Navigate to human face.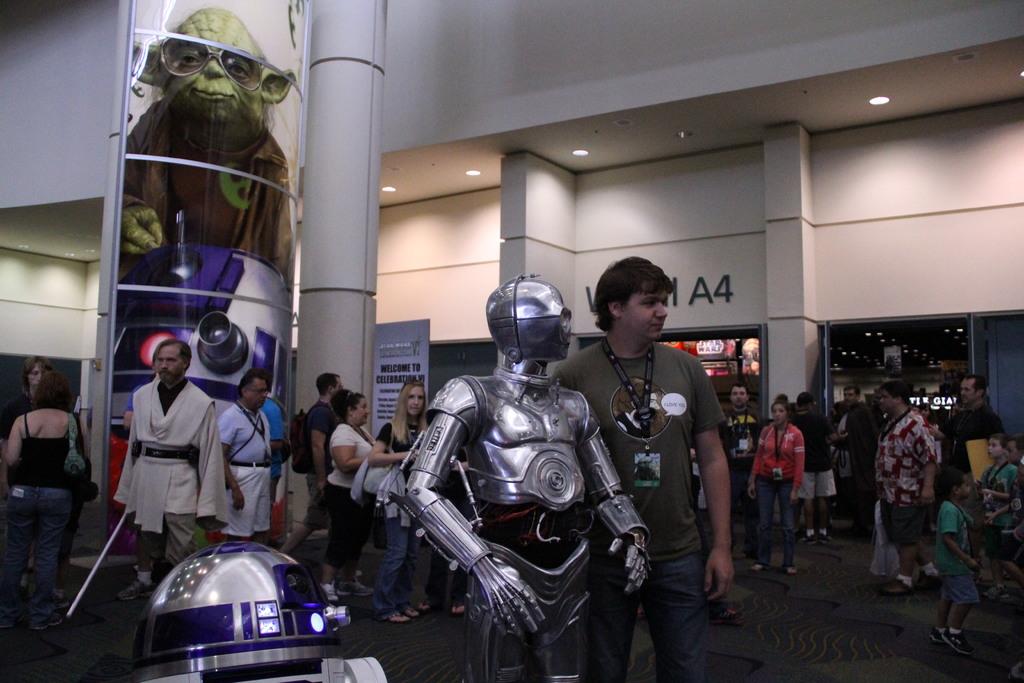
Navigation target: [x1=623, y1=284, x2=671, y2=339].
